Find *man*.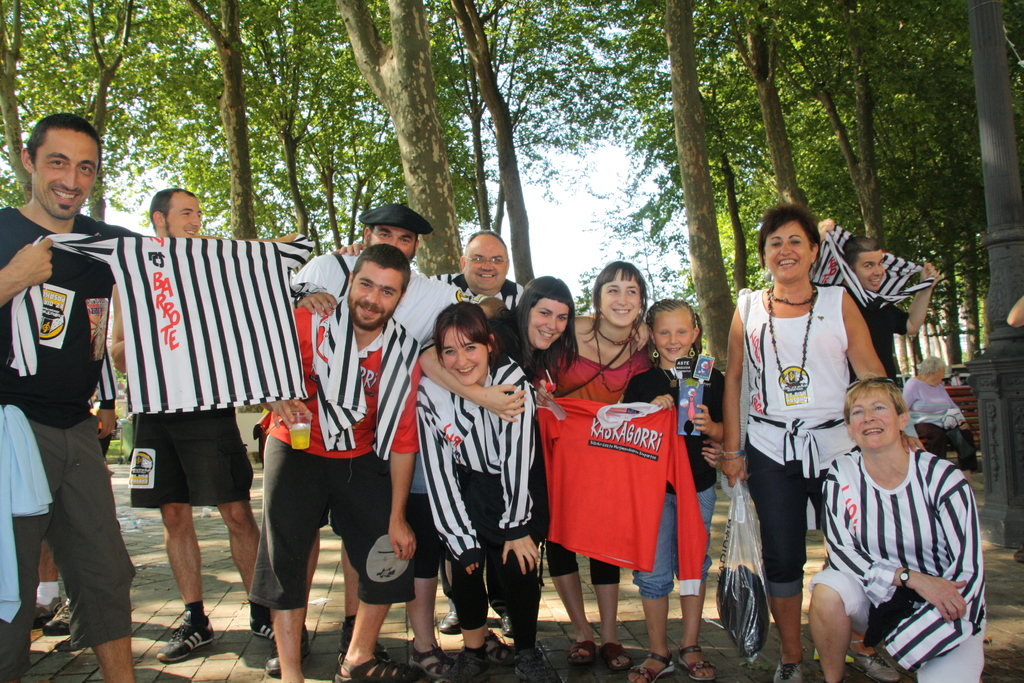
(0, 115, 300, 682).
